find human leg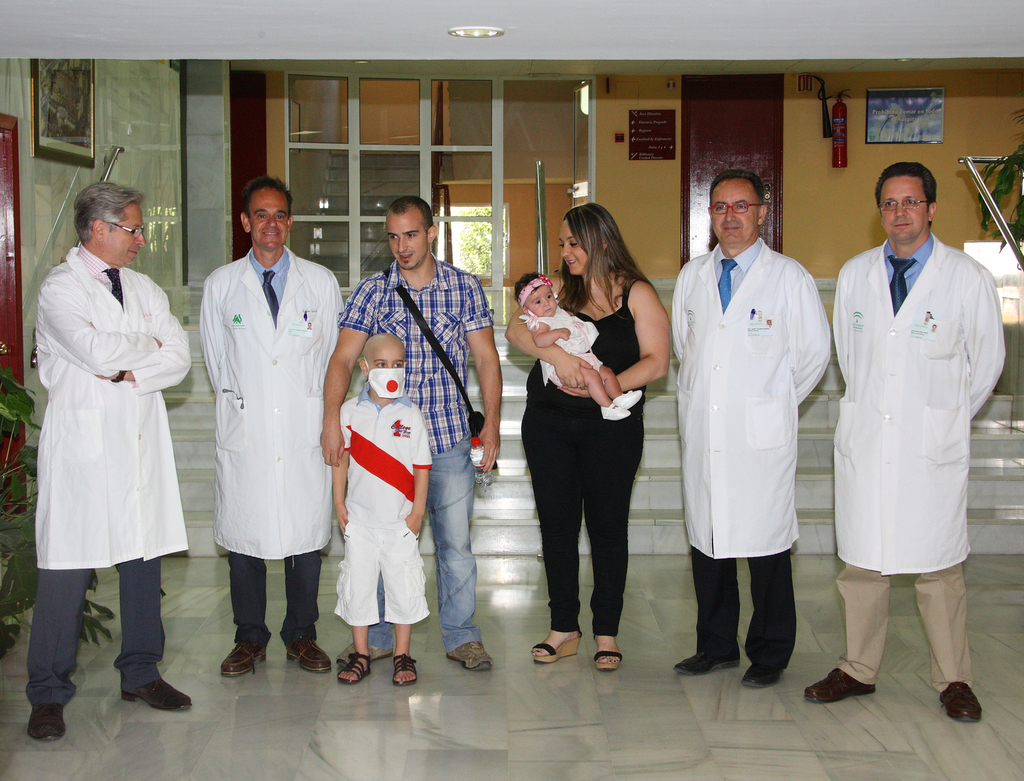
218, 412, 267, 679
